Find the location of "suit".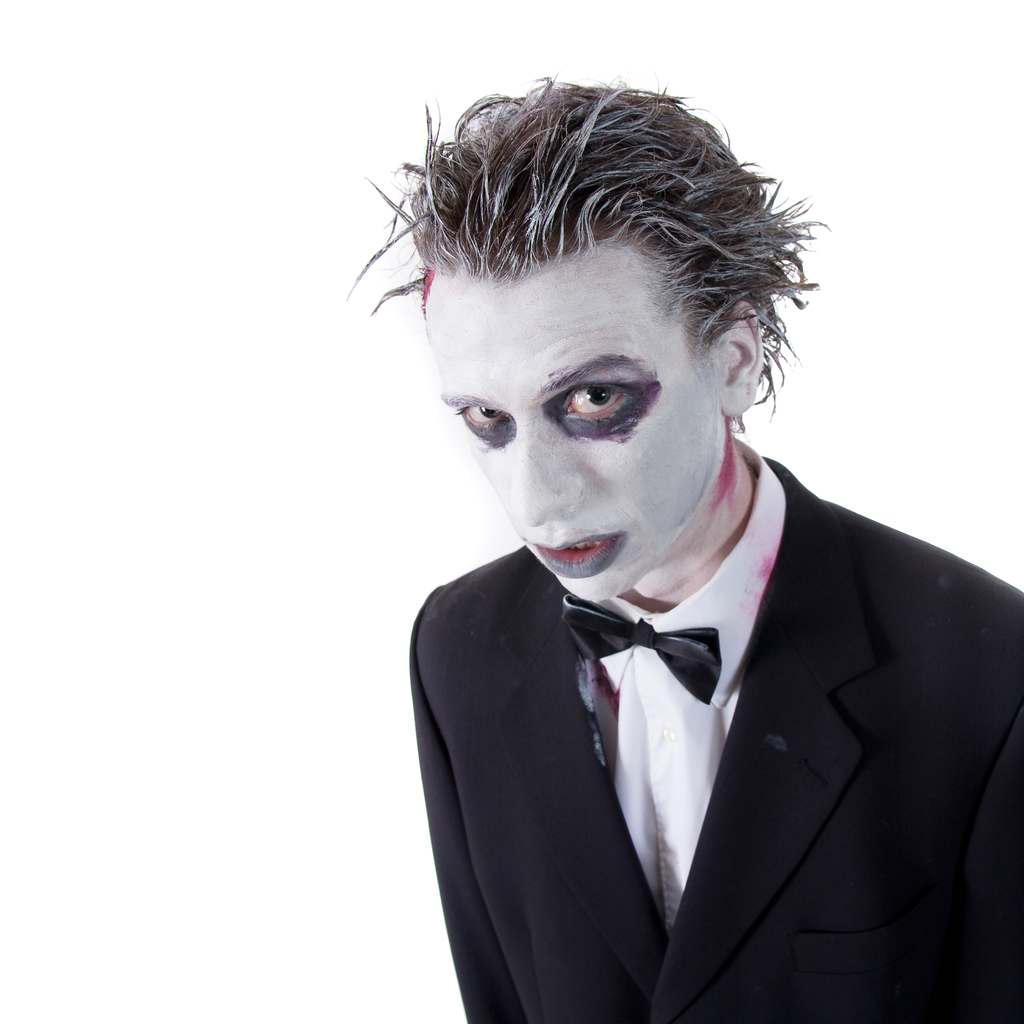
Location: [411, 457, 1023, 1023].
